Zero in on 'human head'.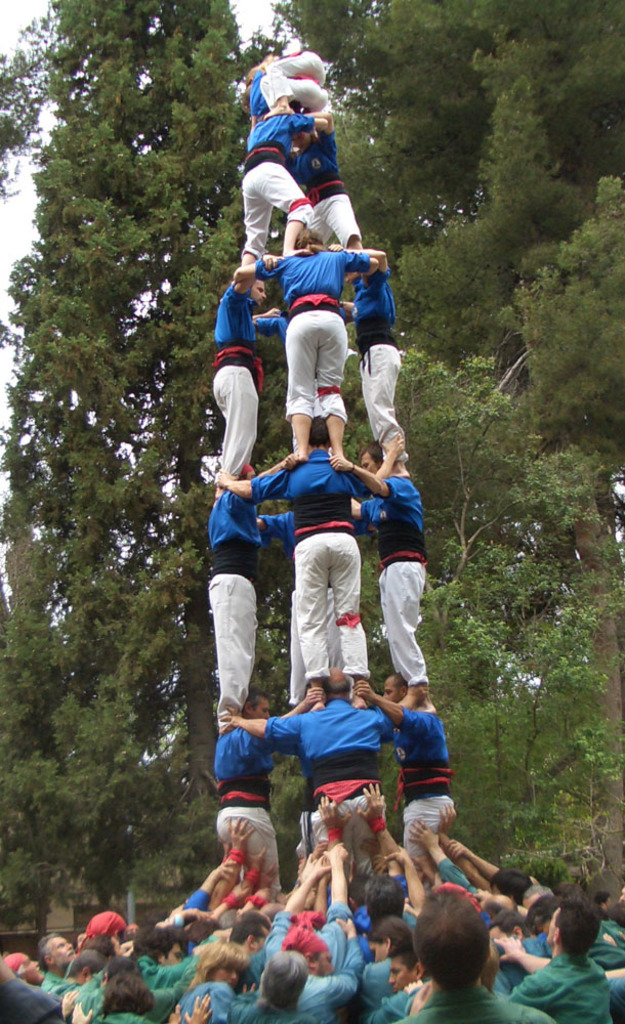
Zeroed in: (x1=1, y1=954, x2=47, y2=988).
